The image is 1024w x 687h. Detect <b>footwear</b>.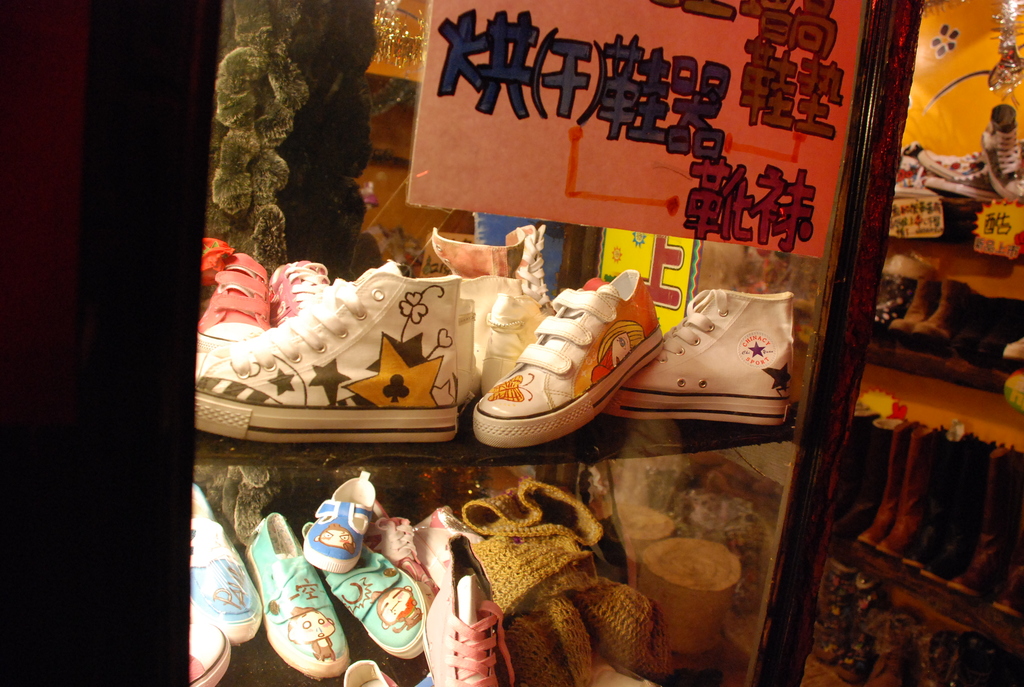
Detection: x1=899 y1=137 x2=917 y2=167.
